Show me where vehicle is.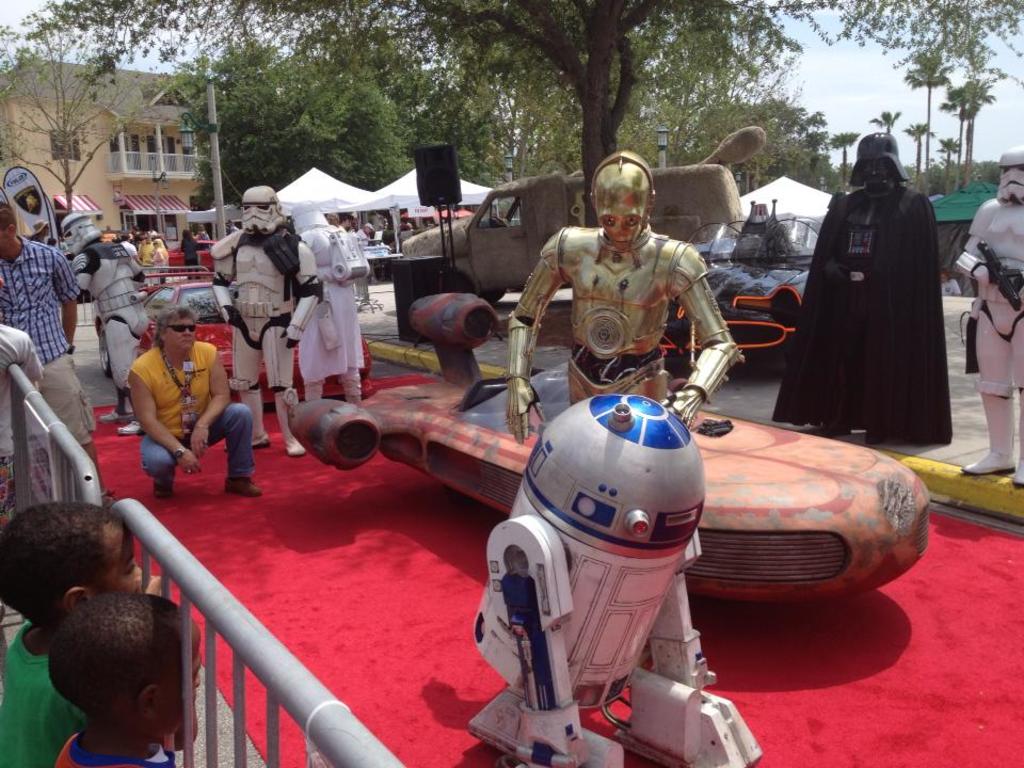
vehicle is at bbox(398, 125, 763, 303).
